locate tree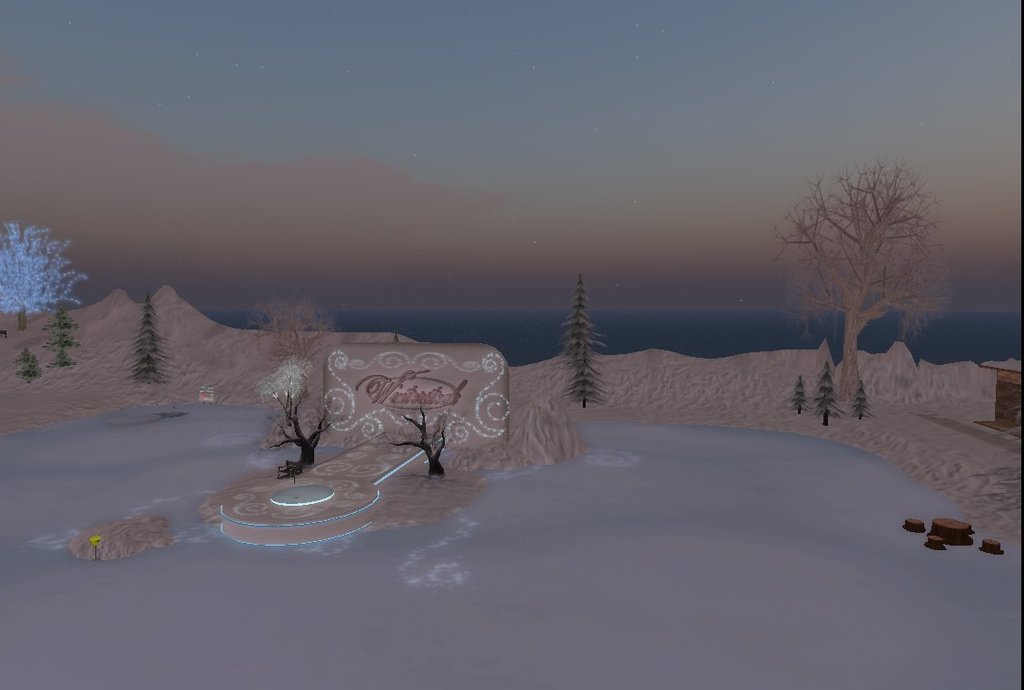
x1=44 y1=307 x2=81 y2=370
